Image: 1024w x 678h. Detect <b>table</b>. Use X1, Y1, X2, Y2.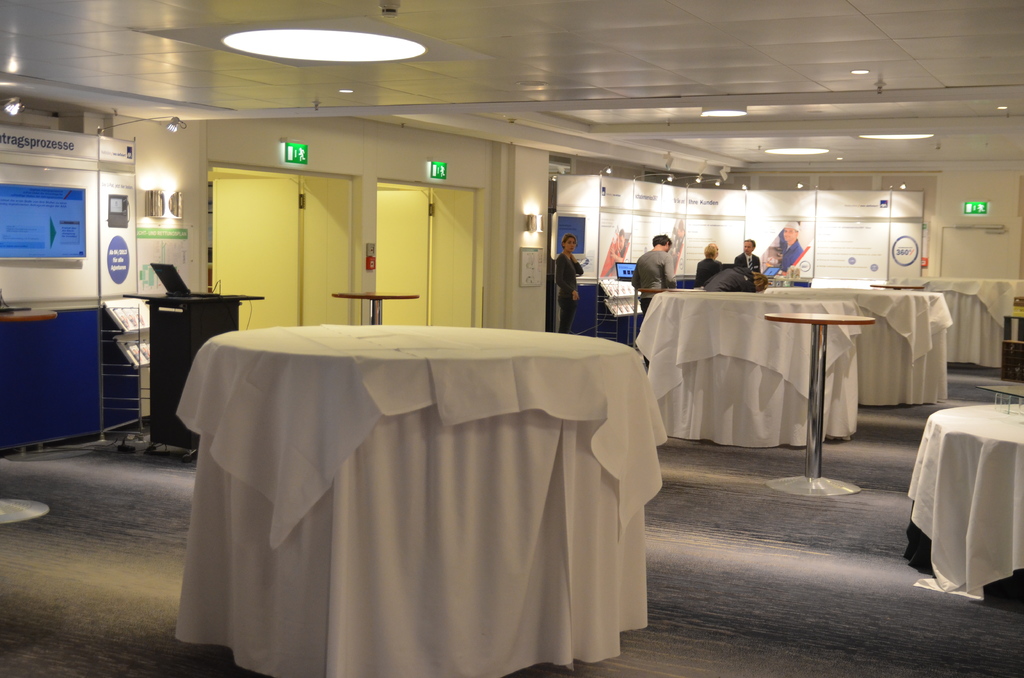
762, 311, 875, 496.
